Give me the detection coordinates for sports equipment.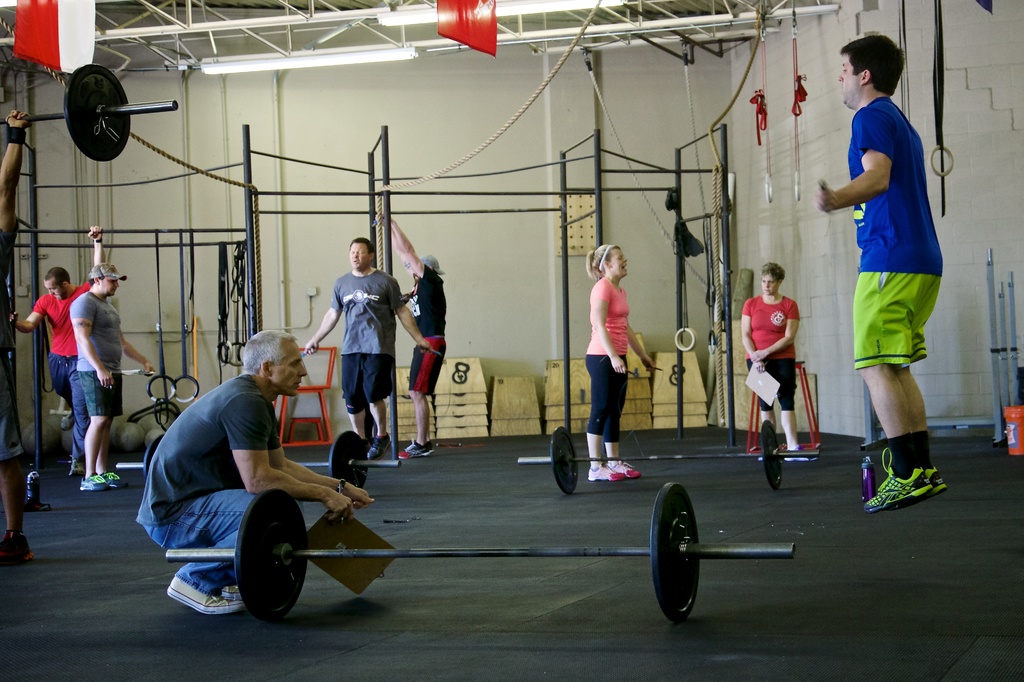
(left=164, top=488, right=797, bottom=626).
